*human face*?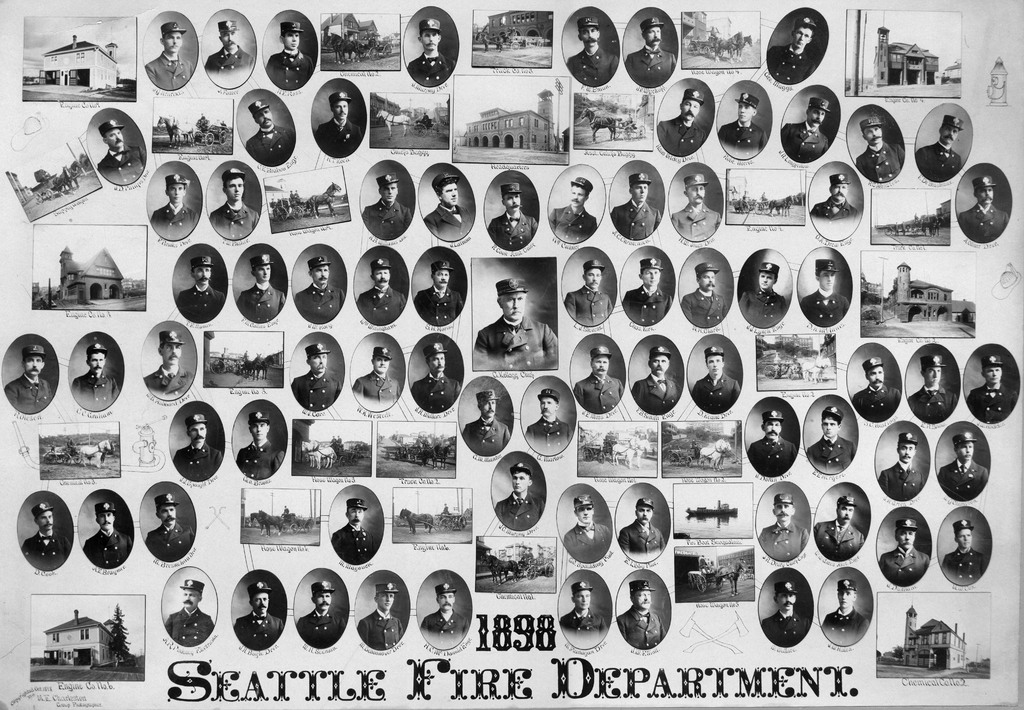
detection(899, 443, 915, 464)
